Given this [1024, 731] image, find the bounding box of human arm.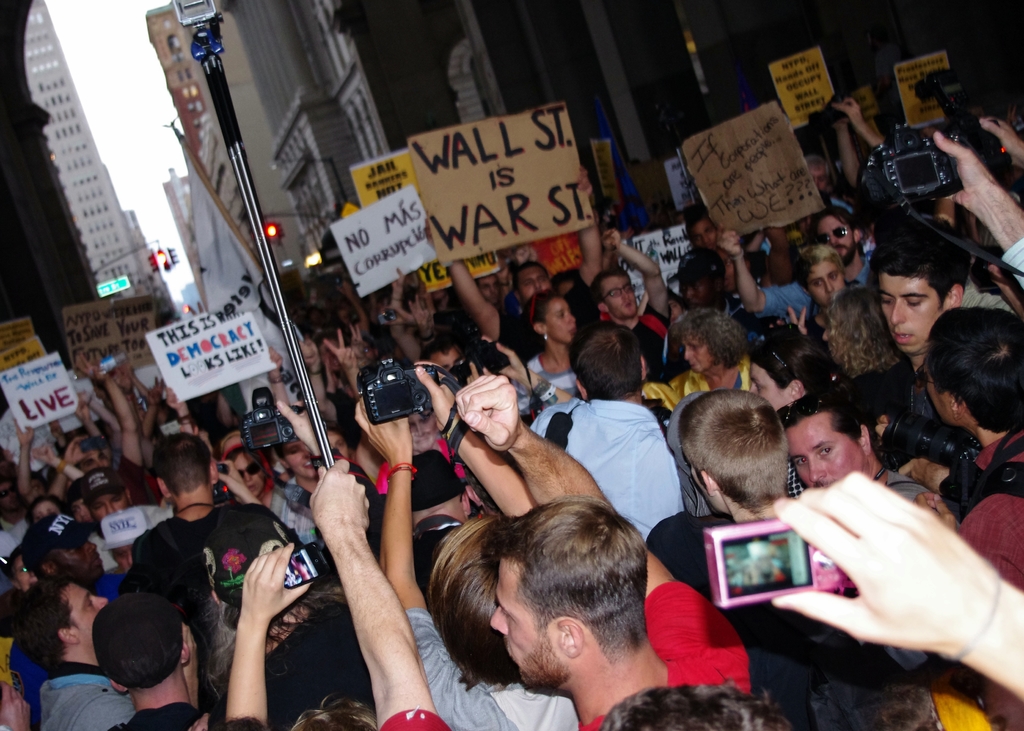
rect(567, 161, 613, 310).
